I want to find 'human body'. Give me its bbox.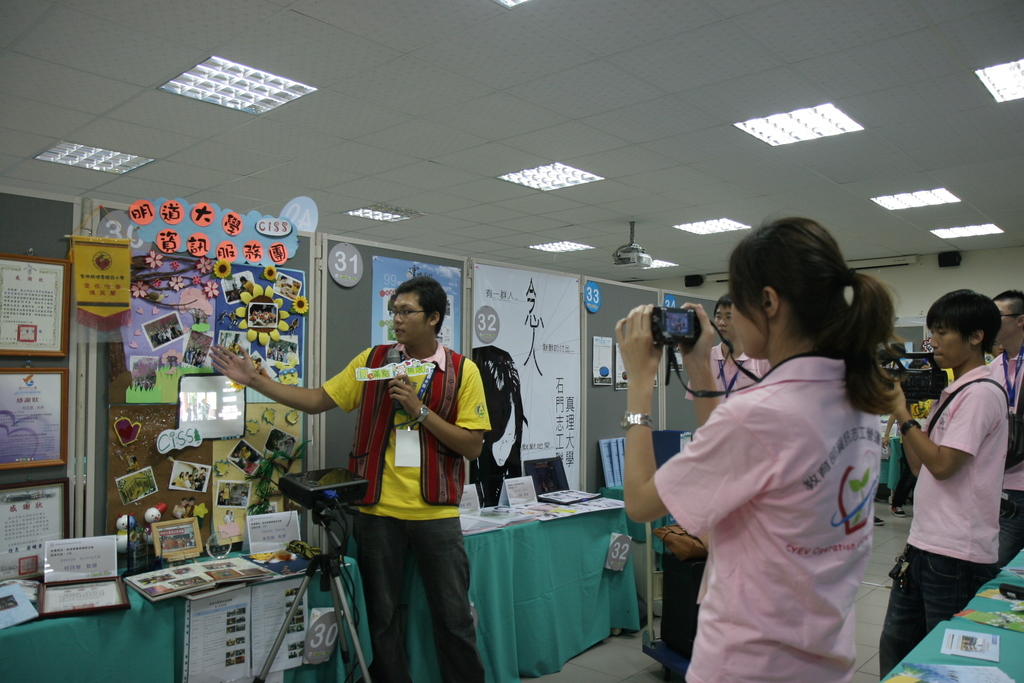
detection(641, 218, 907, 681).
